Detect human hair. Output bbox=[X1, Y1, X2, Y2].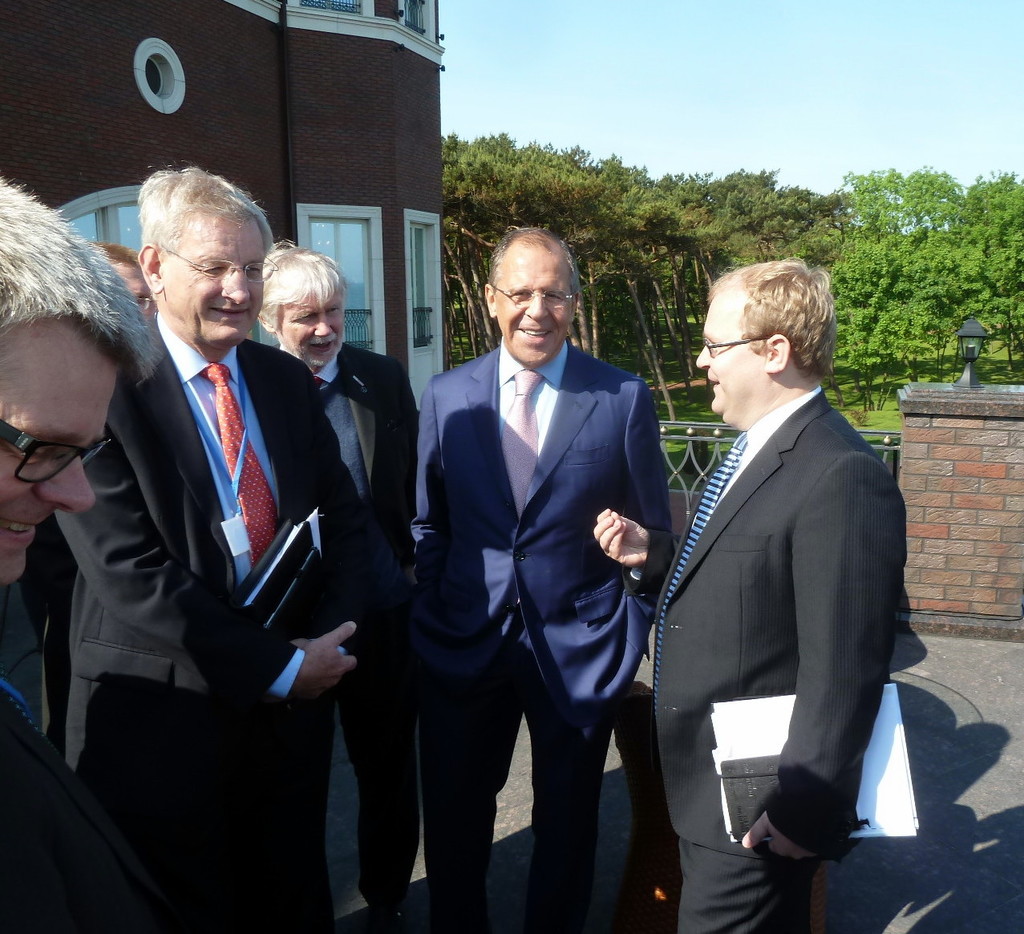
bbox=[706, 257, 837, 382].
